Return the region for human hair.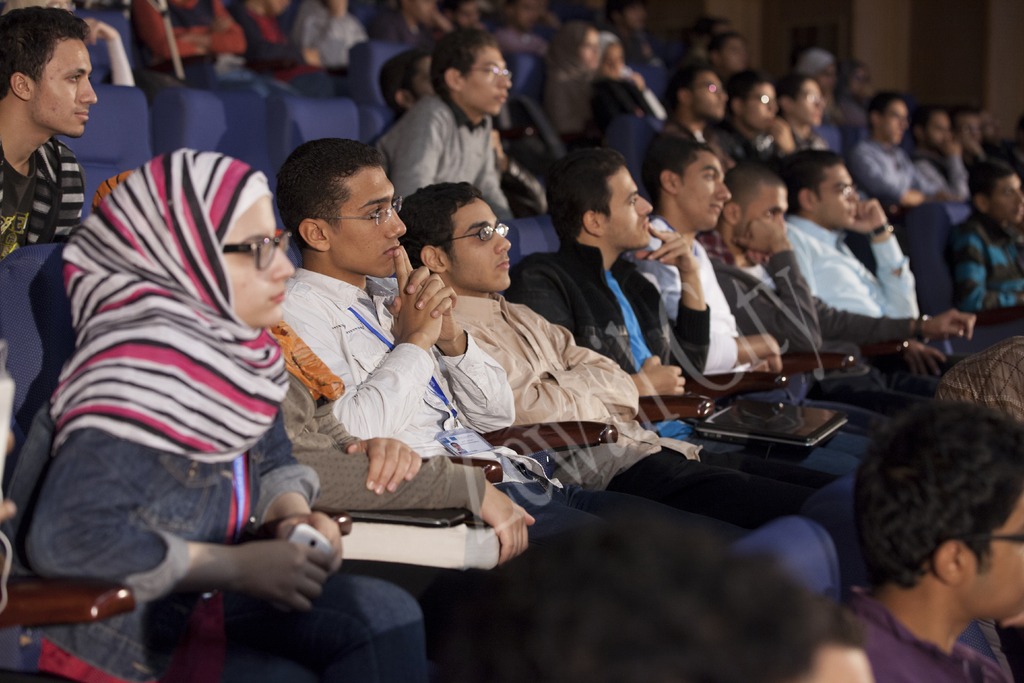
locate(377, 45, 433, 124).
